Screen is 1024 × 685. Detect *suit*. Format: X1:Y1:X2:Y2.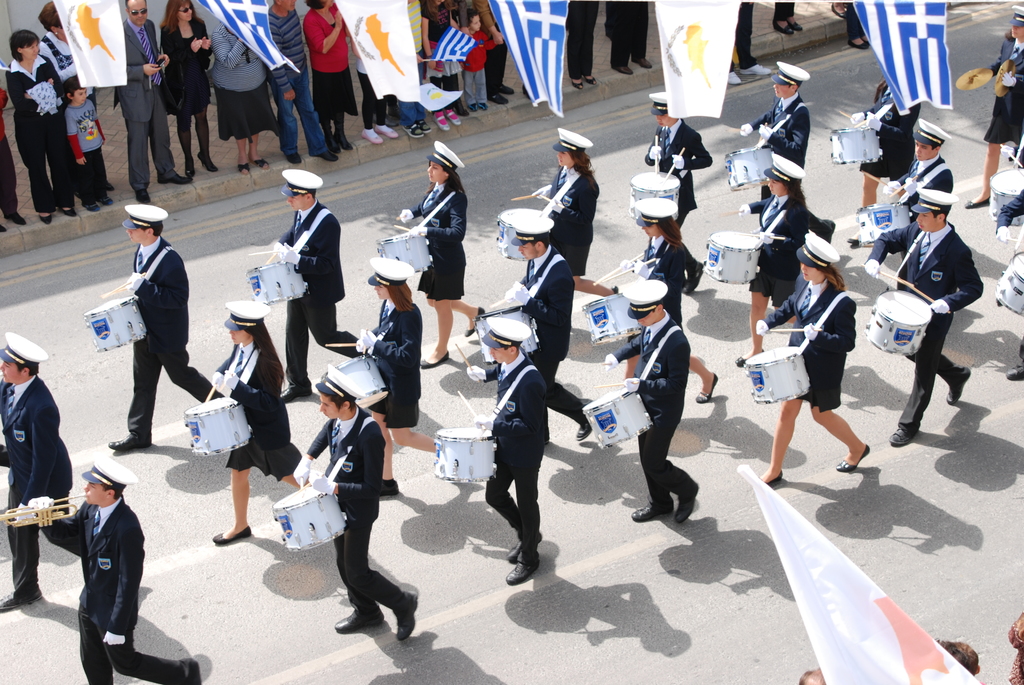
751:97:826:235.
